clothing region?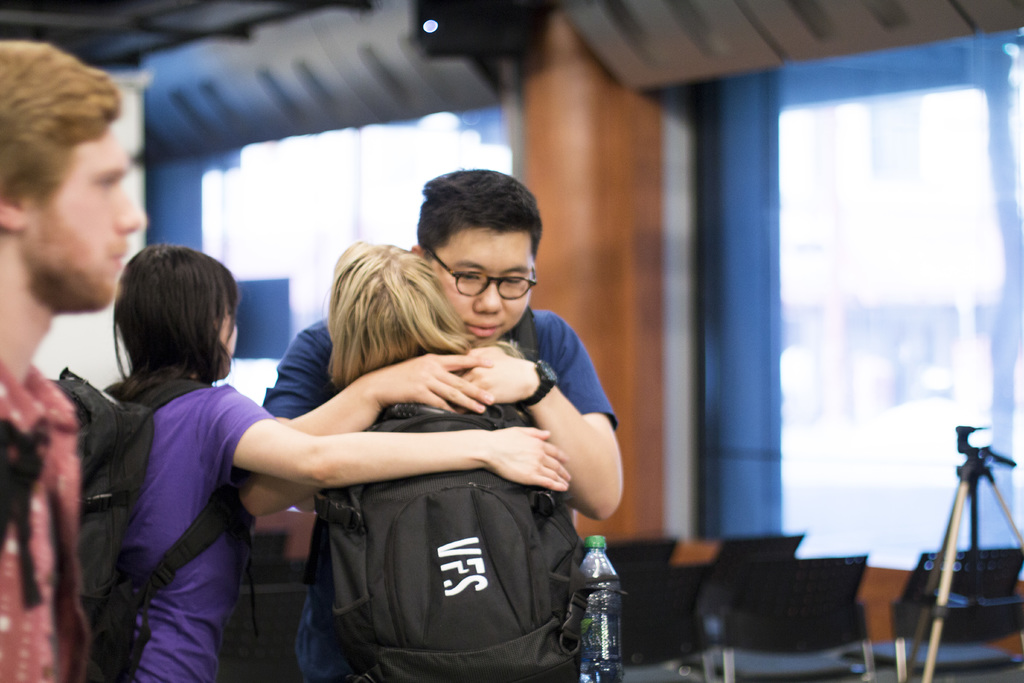
(99,377,279,682)
